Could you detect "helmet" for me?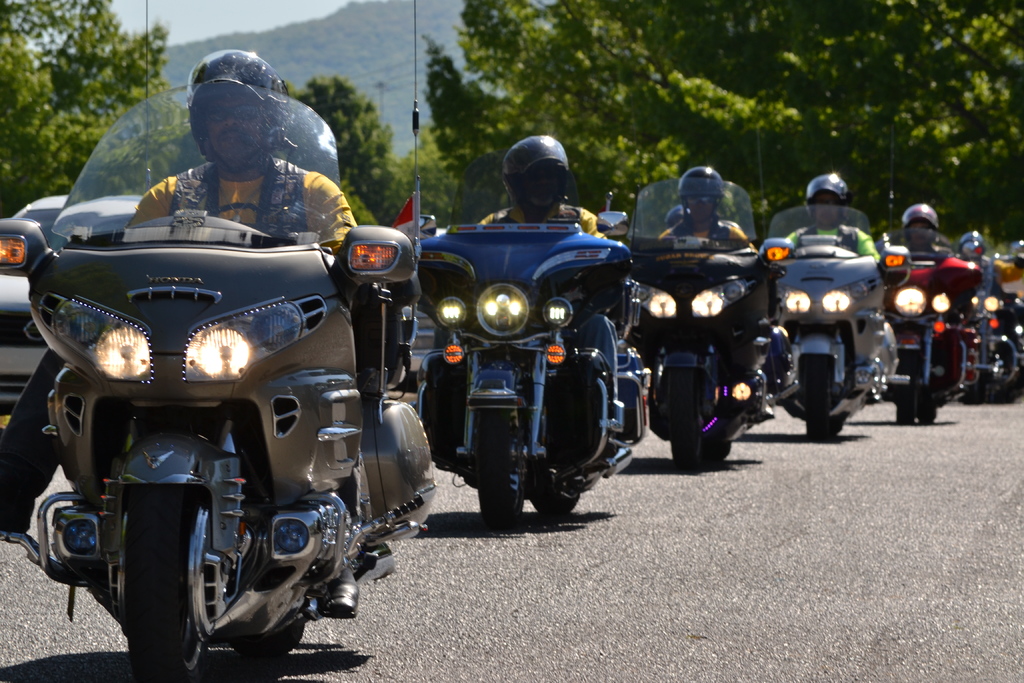
Detection result: pyautogui.locateOnScreen(677, 168, 728, 228).
